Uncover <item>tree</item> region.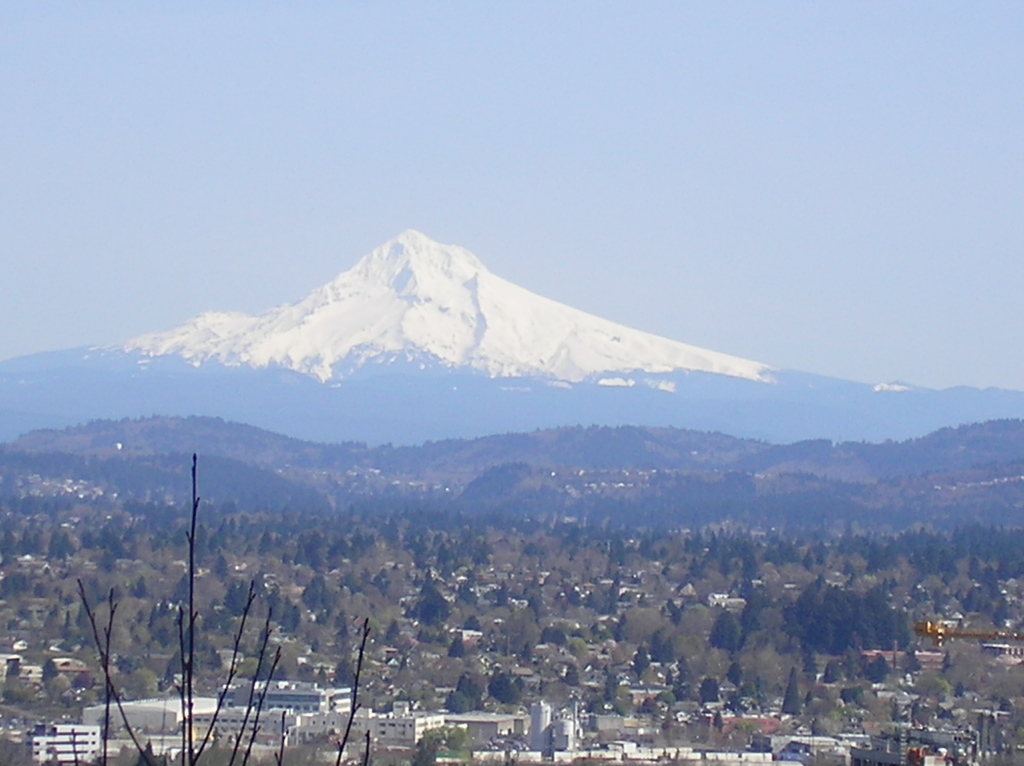
Uncovered: <region>332, 651, 351, 678</region>.
